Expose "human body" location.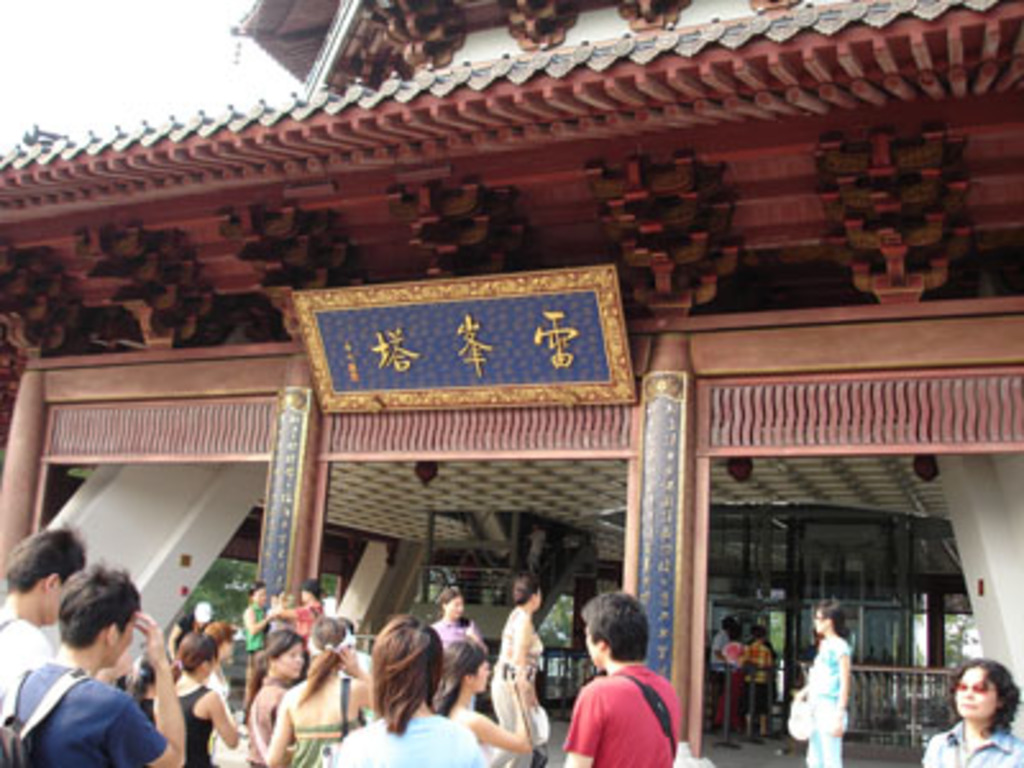
Exposed at select_region(796, 632, 855, 765).
